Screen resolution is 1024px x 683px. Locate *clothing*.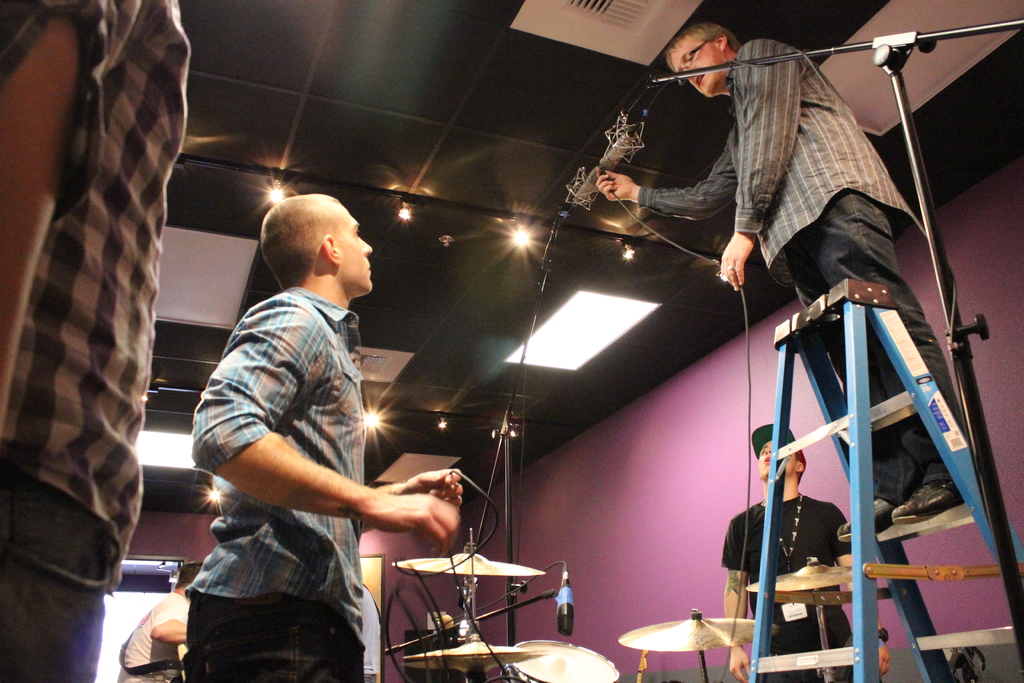
(184, 285, 364, 682).
